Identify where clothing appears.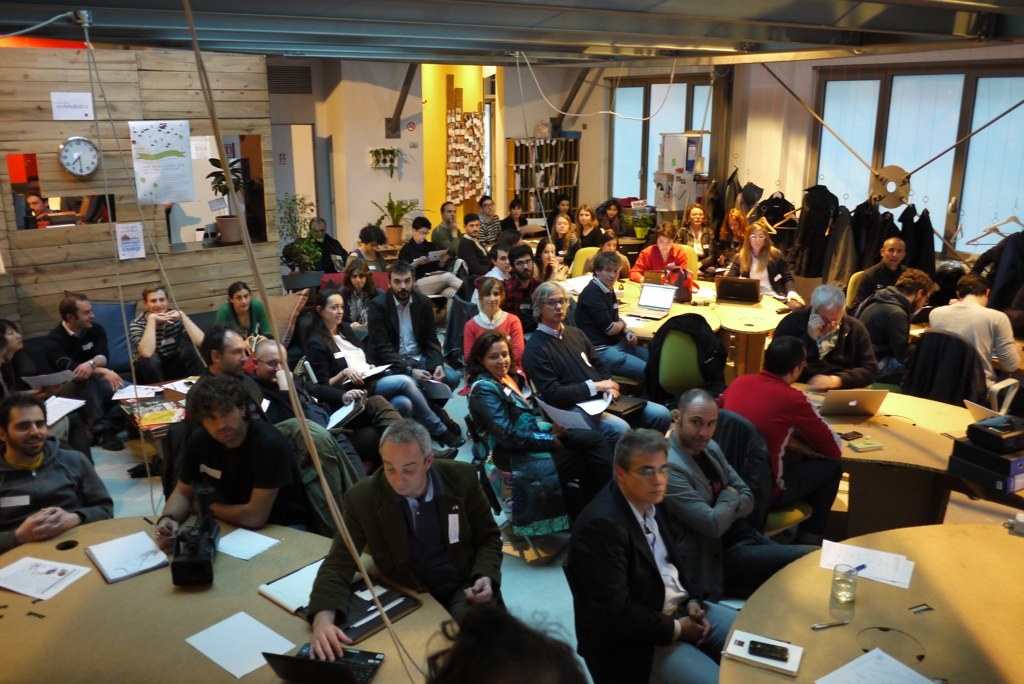
Appears at box(720, 363, 838, 512).
